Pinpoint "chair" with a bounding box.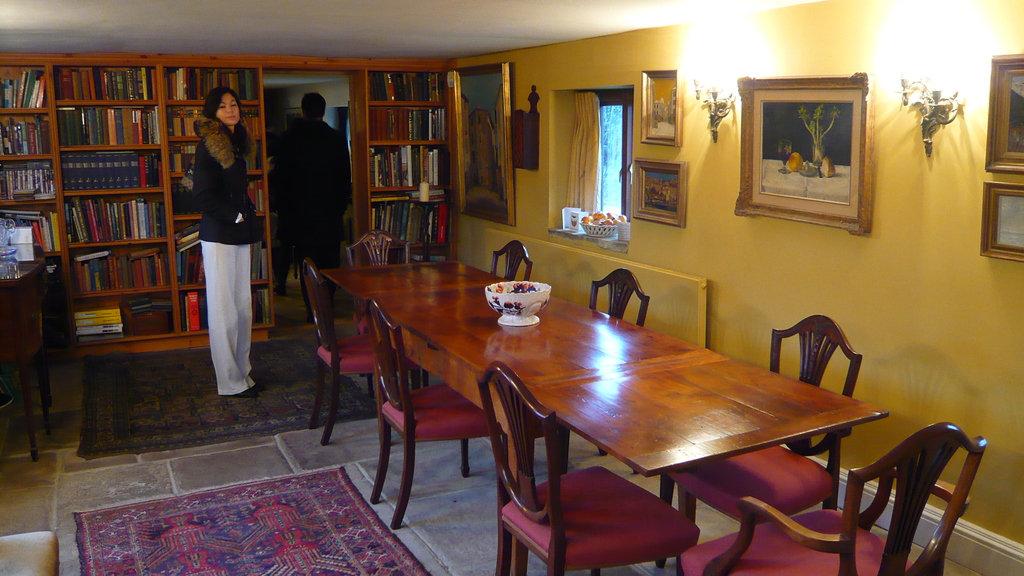
[492,361,703,575].
